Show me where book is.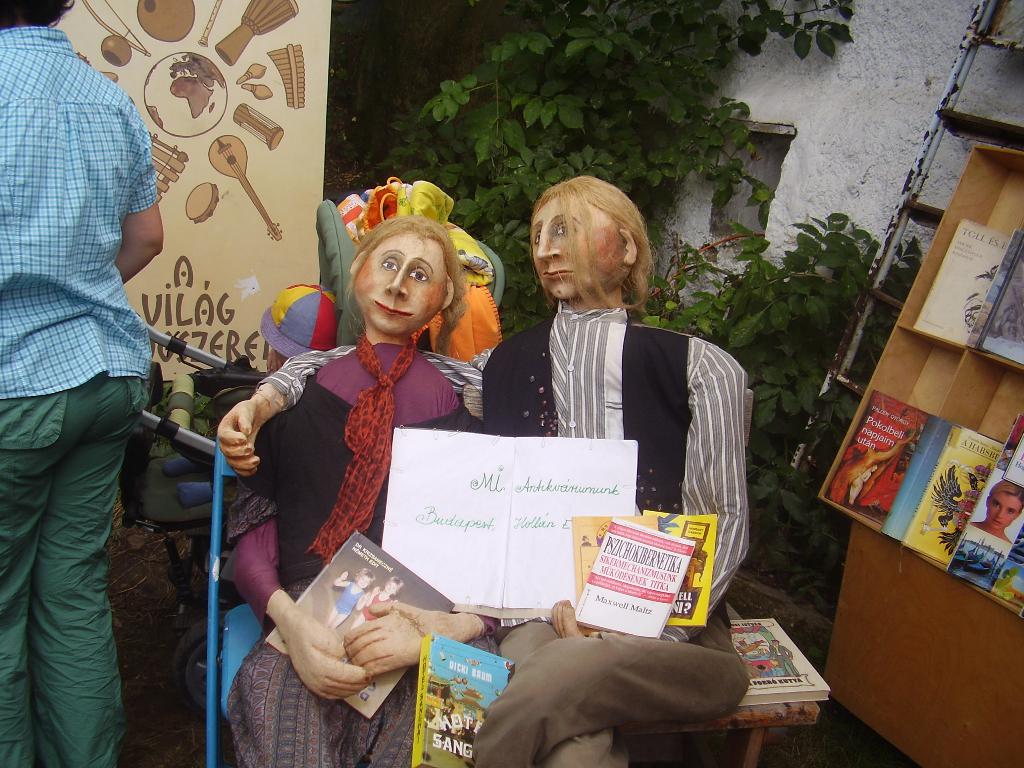
book is at crop(260, 527, 452, 719).
